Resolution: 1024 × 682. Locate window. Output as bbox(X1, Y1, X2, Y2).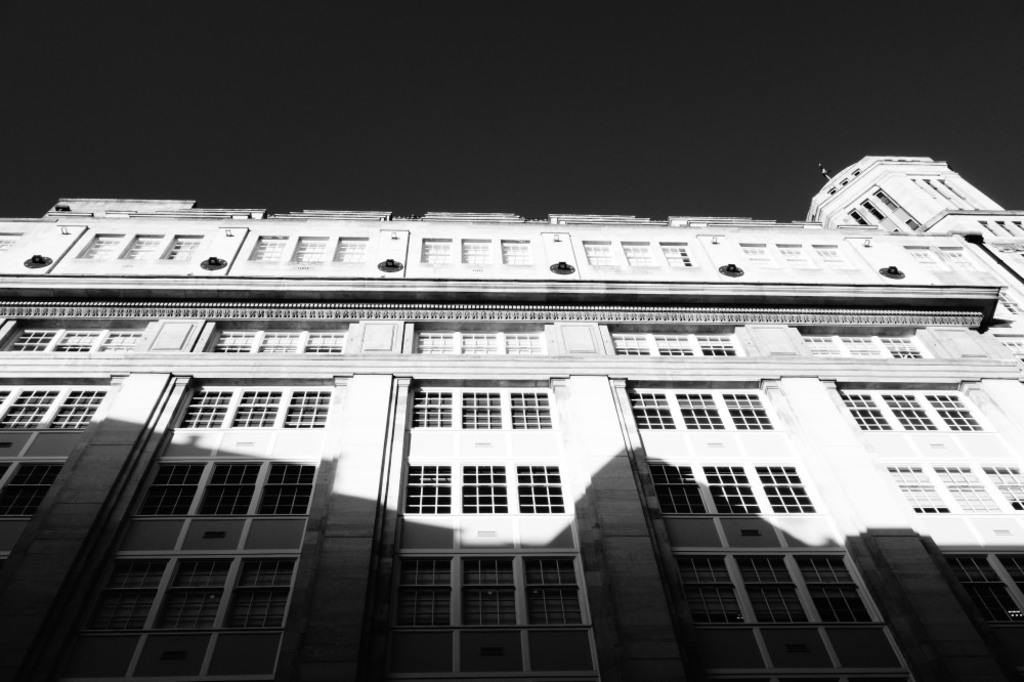
bbox(627, 384, 776, 429).
